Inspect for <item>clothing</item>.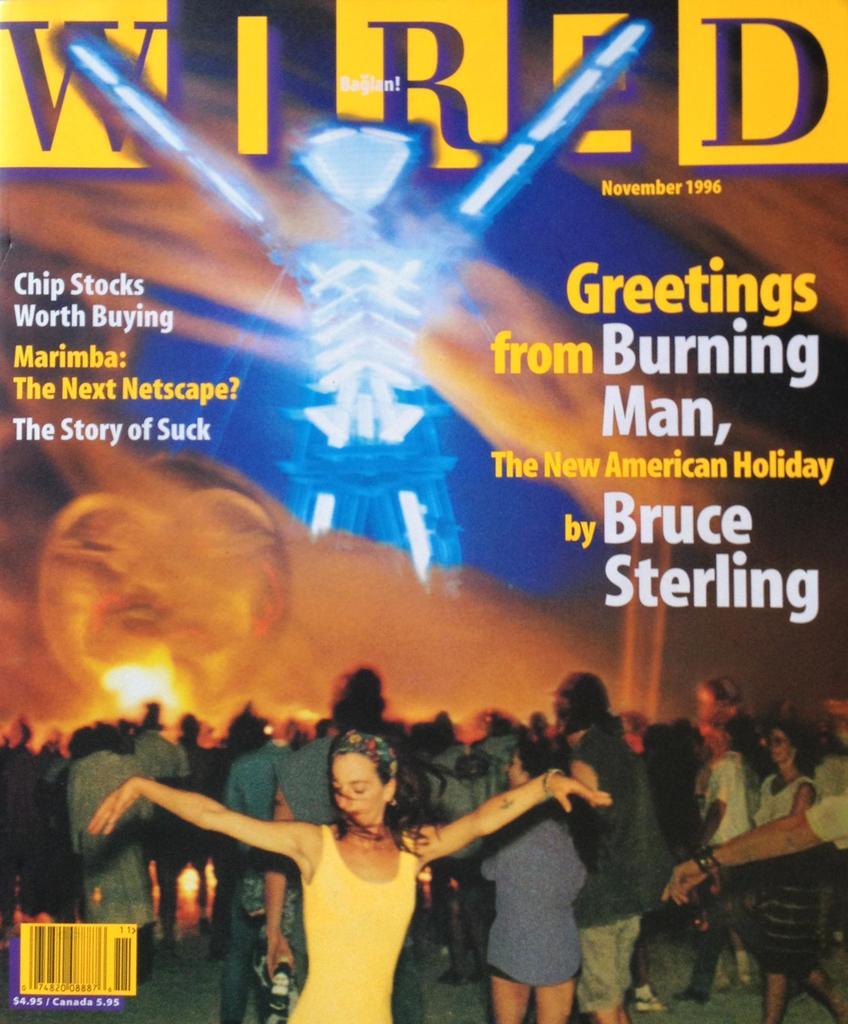
Inspection: {"x1": 555, "y1": 713, "x2": 682, "y2": 1016}.
